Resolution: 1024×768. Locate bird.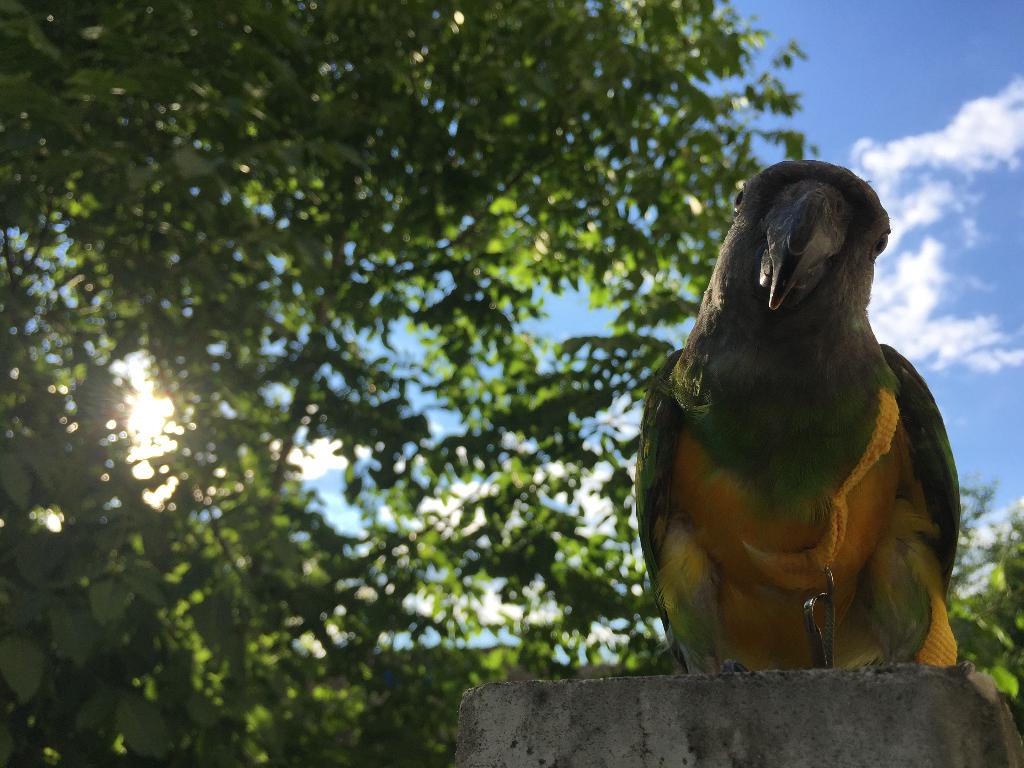
left=640, top=141, right=967, bottom=706.
